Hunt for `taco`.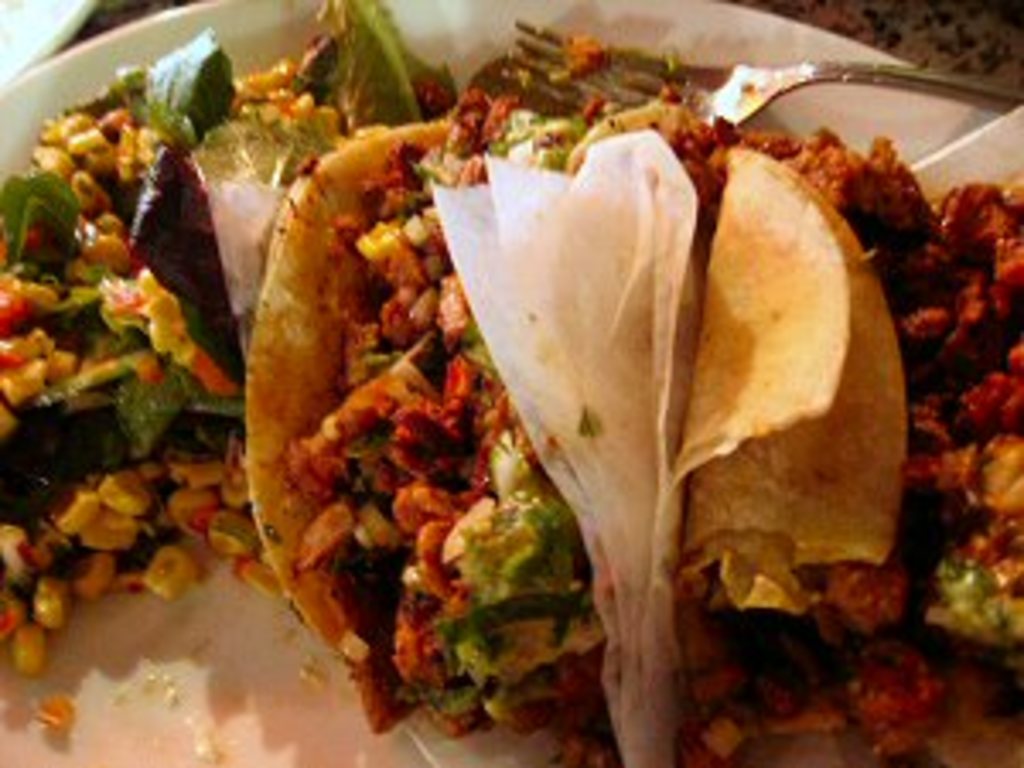
Hunted down at [686, 137, 1021, 765].
